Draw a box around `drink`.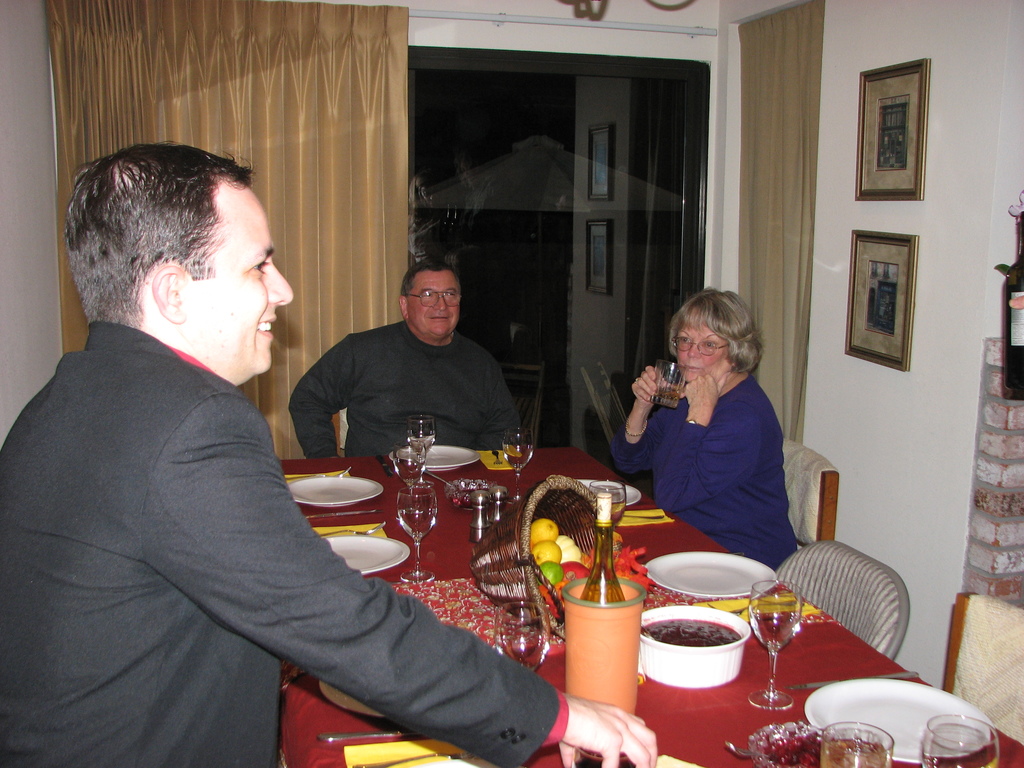
(left=820, top=737, right=893, bottom=767).
